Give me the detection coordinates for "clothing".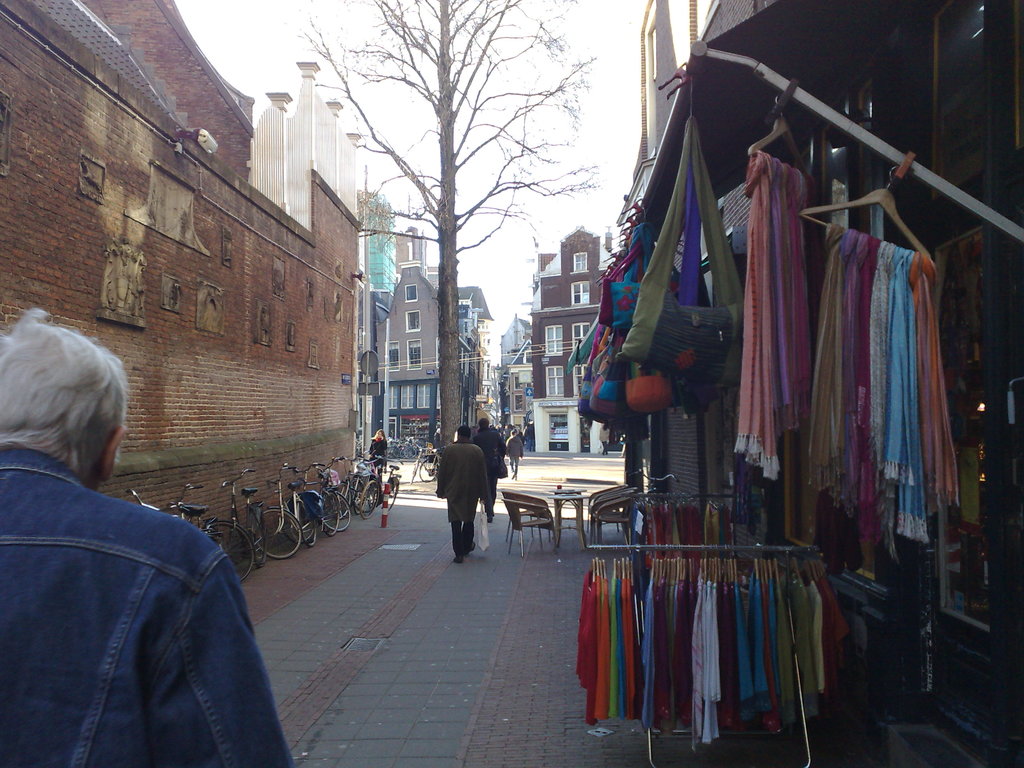
[434,437,492,557].
